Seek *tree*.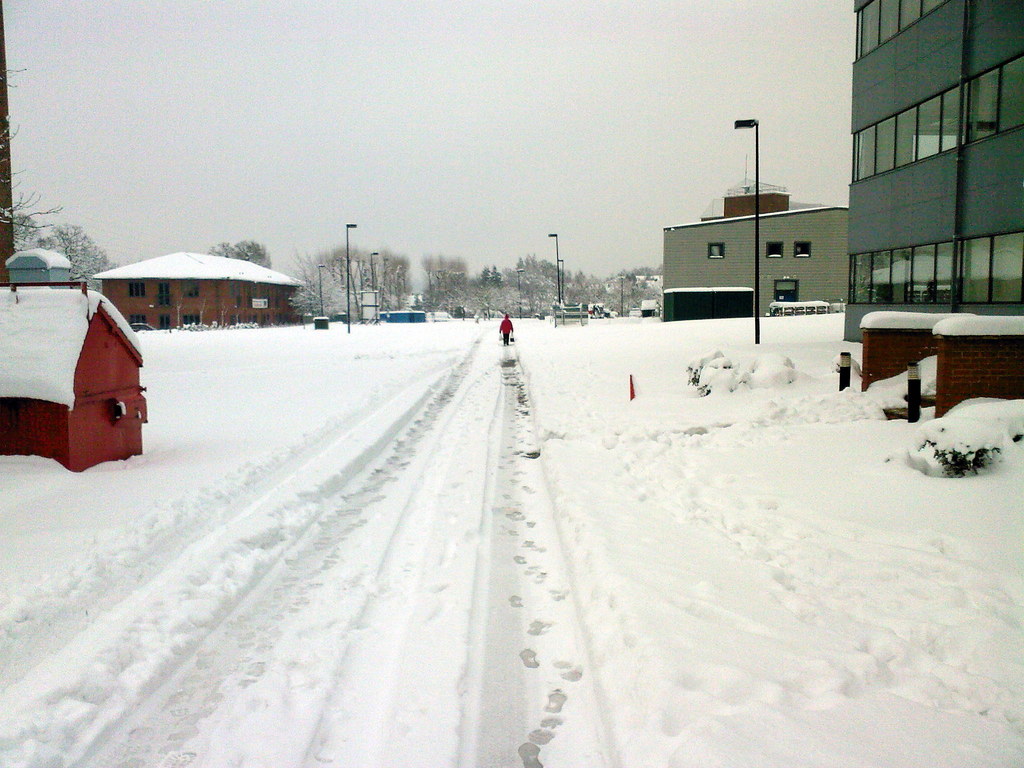
locate(356, 243, 552, 315).
